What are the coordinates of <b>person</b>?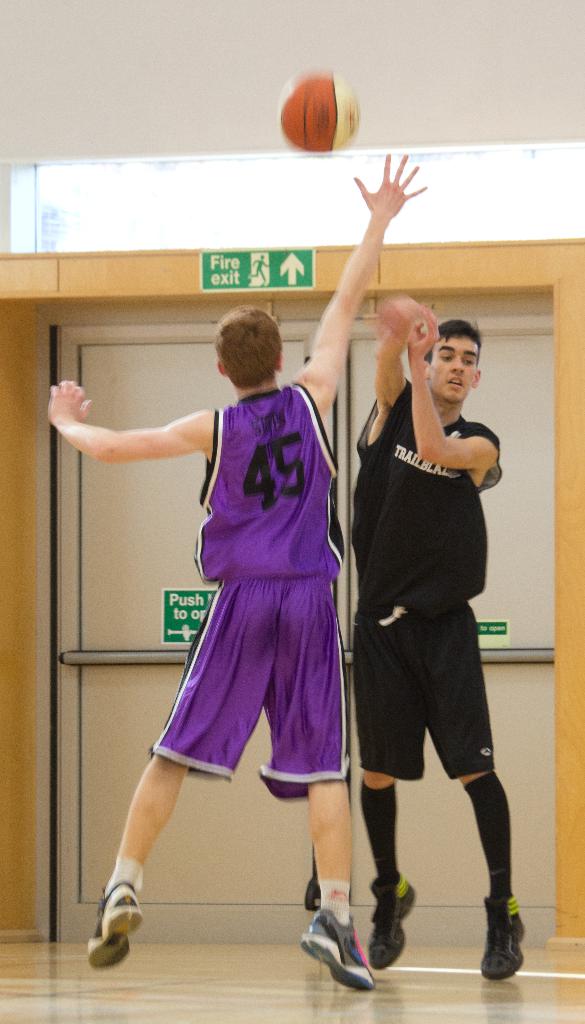
75, 325, 452, 971.
